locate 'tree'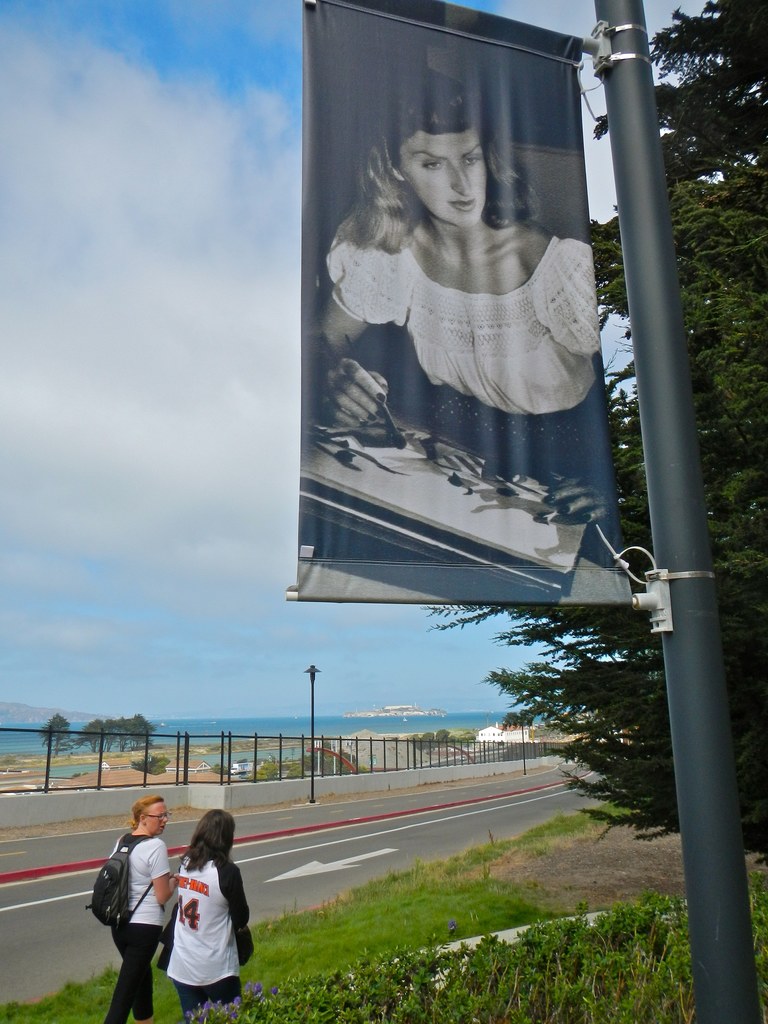
(40,714,70,756)
